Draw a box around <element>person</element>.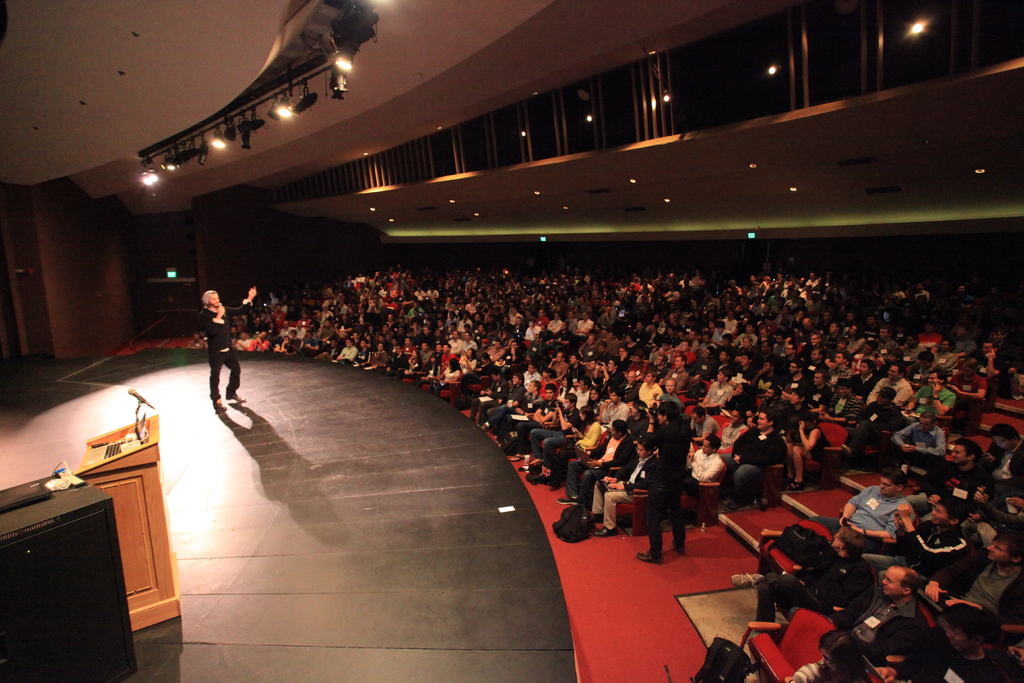
box(721, 412, 785, 507).
